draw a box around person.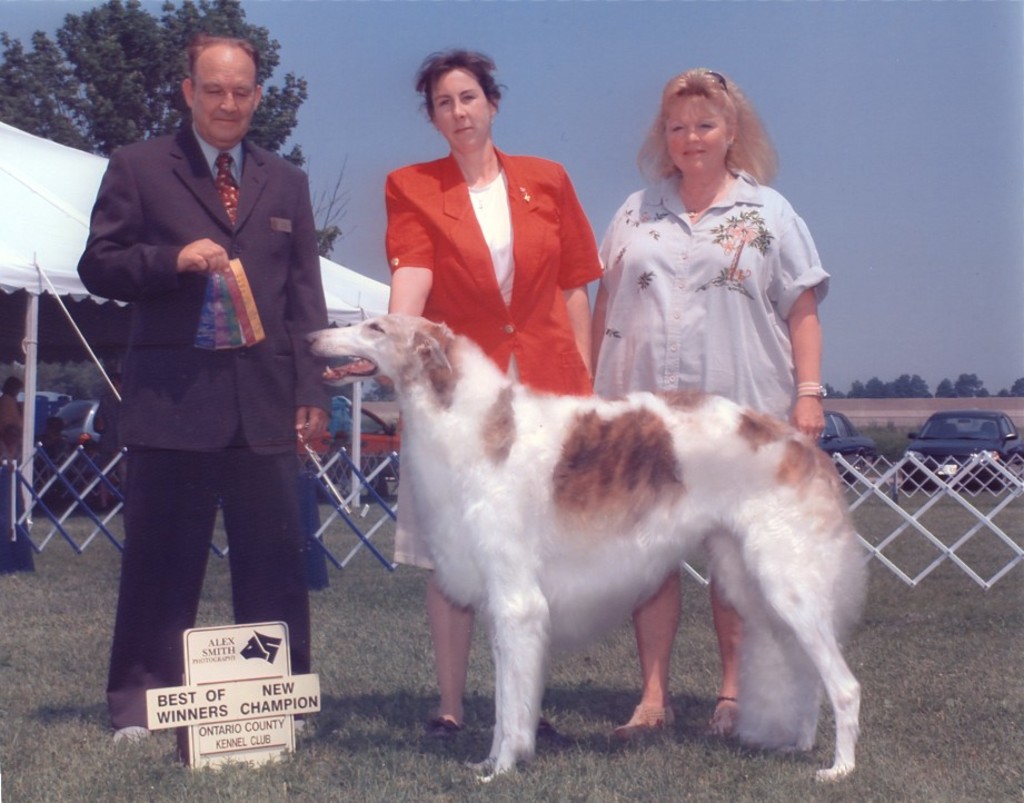
[x1=612, y1=70, x2=833, y2=749].
